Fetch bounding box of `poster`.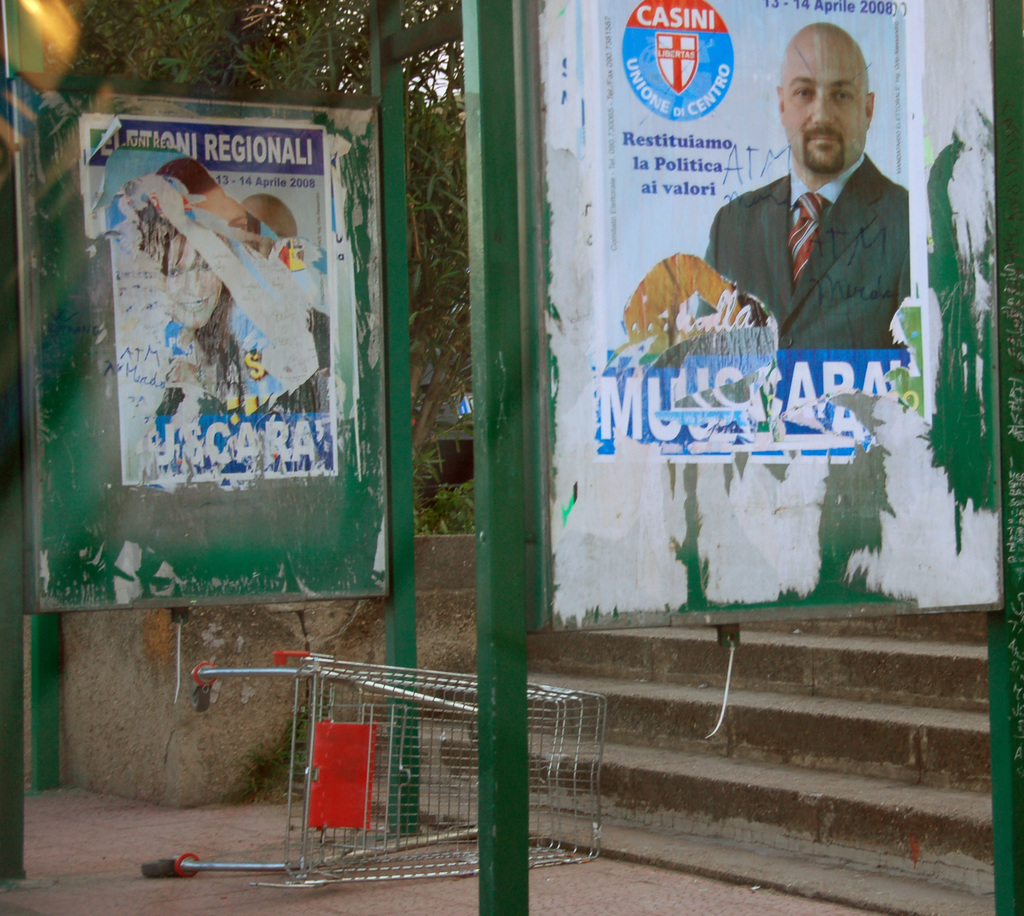
Bbox: 86, 116, 337, 474.
